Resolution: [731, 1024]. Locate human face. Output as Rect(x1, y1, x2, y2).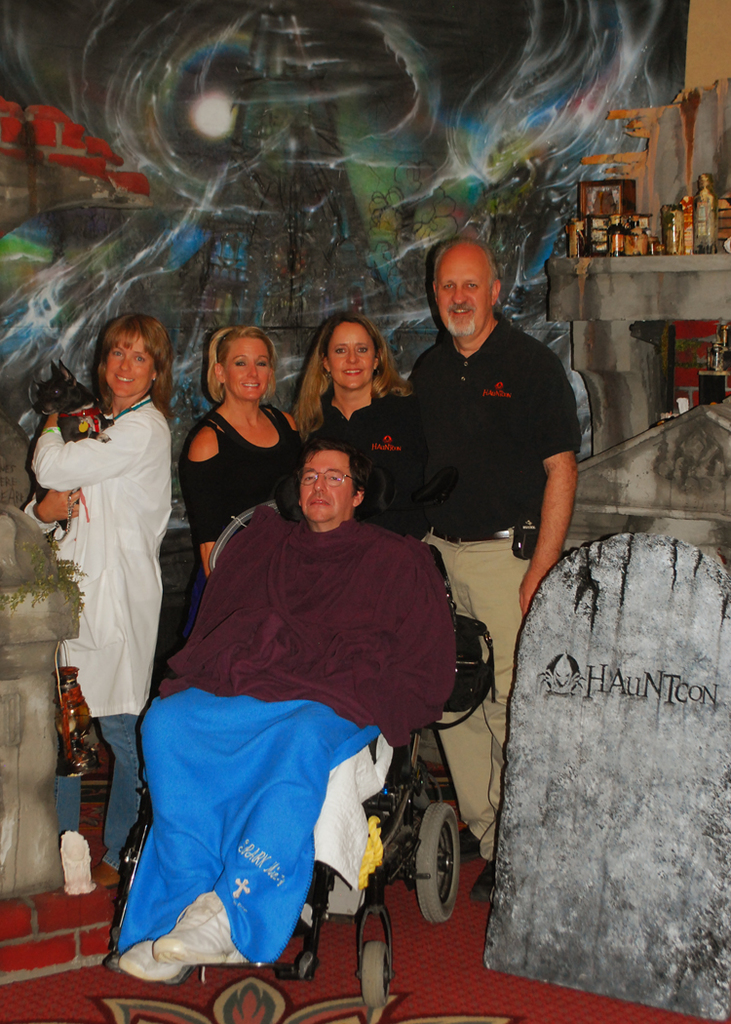
Rect(223, 335, 269, 403).
